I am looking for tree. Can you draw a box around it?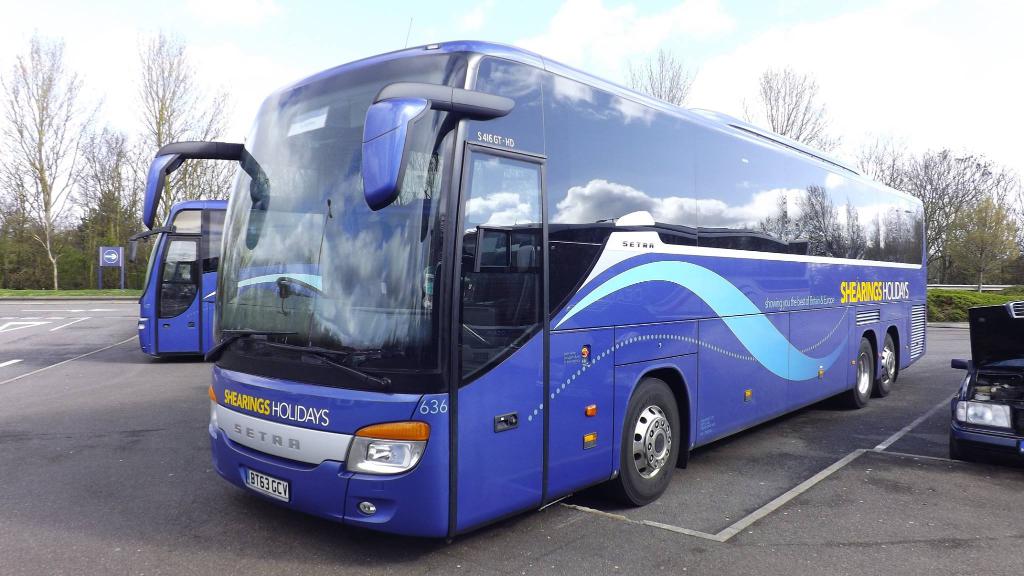
Sure, the bounding box is [740,60,849,162].
